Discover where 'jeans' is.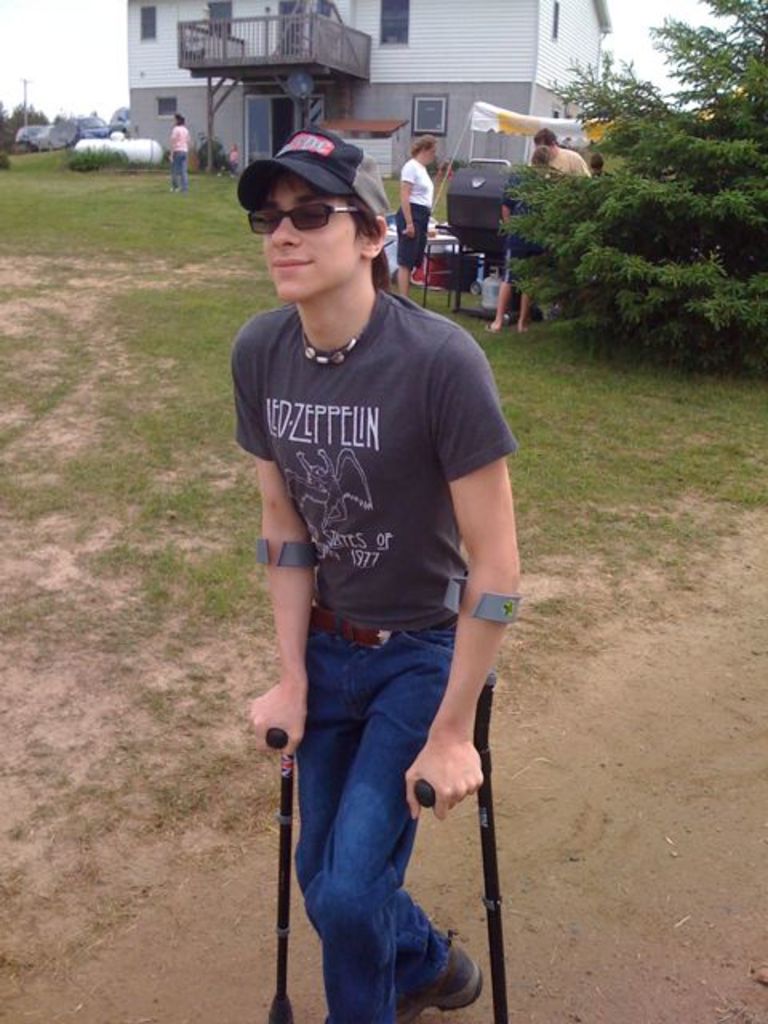
Discovered at [x1=171, y1=157, x2=182, y2=187].
